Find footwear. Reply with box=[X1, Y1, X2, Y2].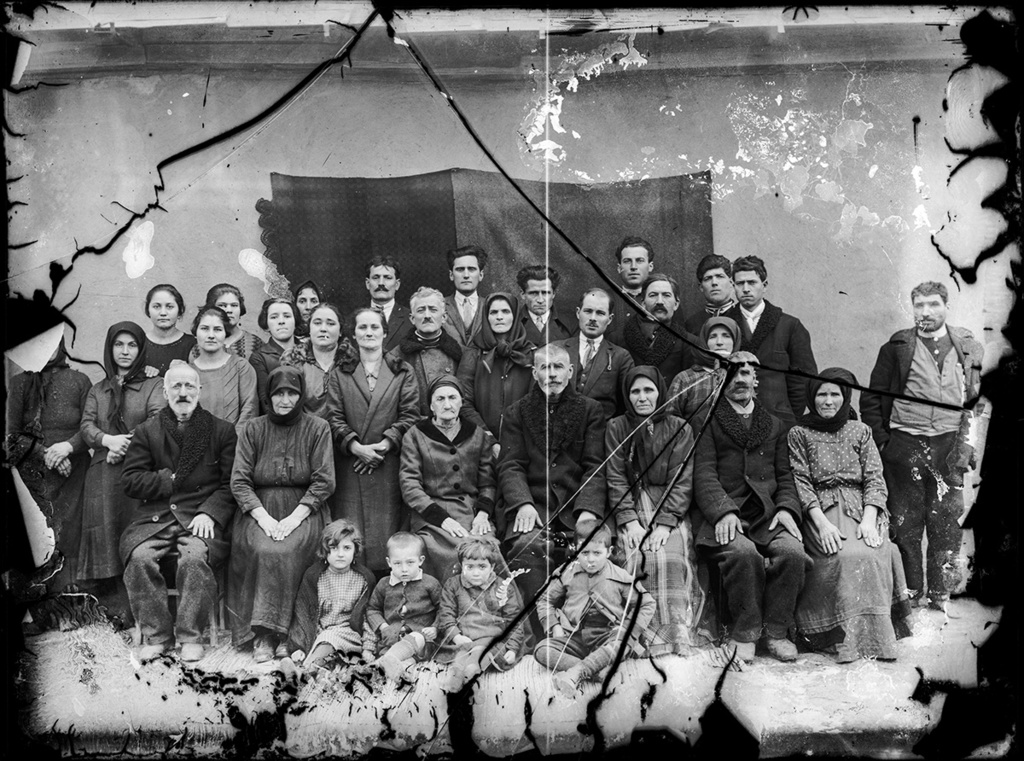
box=[252, 636, 283, 657].
